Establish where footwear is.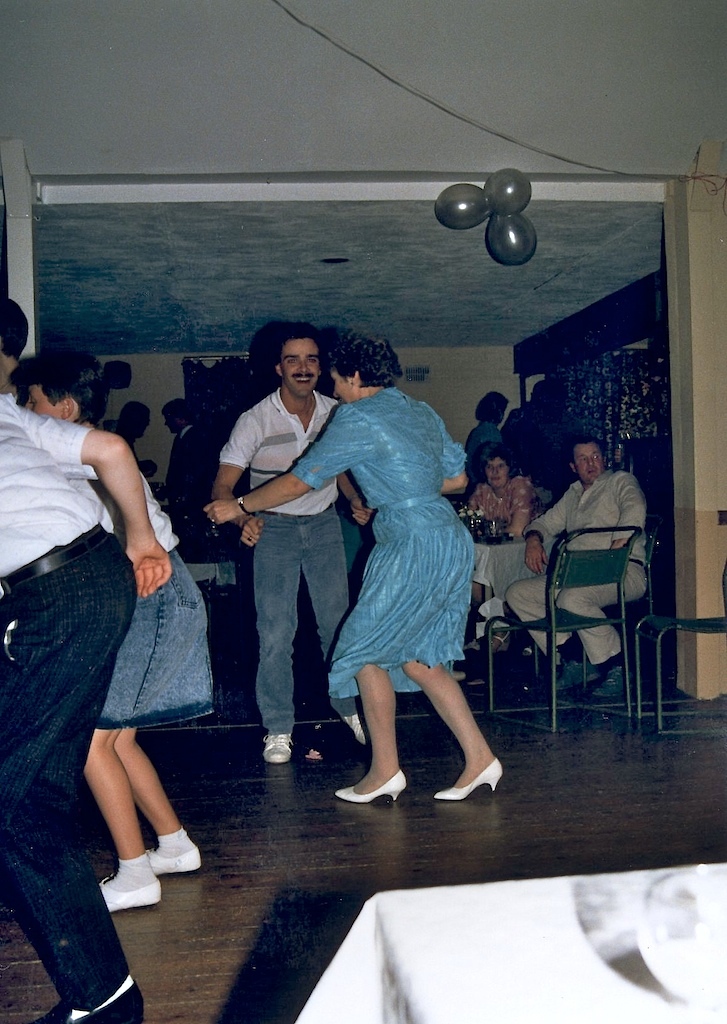
Established at <region>145, 849, 202, 879</region>.
